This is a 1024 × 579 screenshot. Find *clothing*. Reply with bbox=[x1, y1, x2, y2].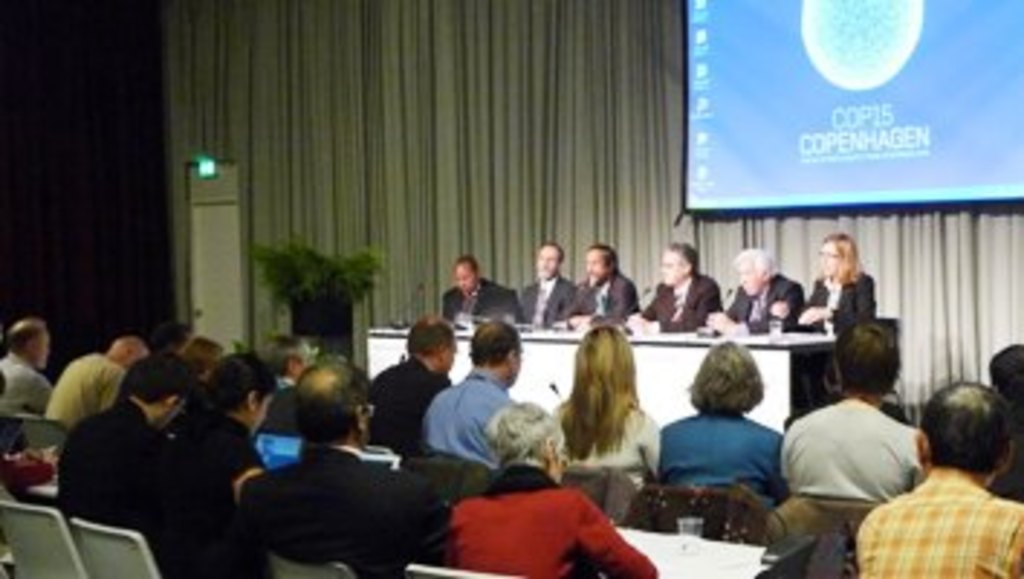
bbox=[49, 400, 156, 527].
